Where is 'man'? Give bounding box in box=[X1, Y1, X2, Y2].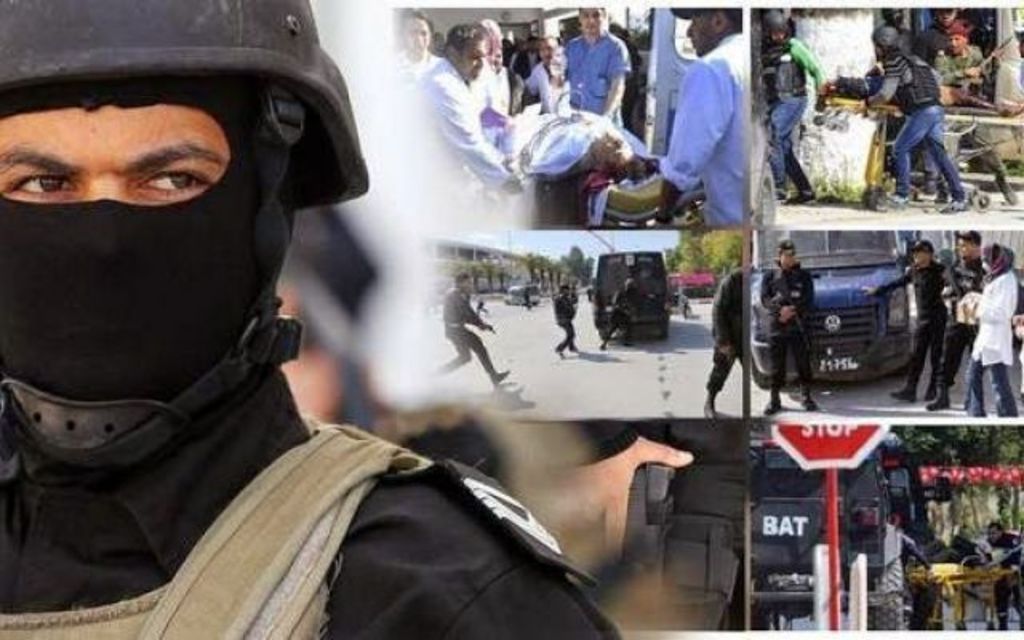
box=[552, 282, 581, 362].
